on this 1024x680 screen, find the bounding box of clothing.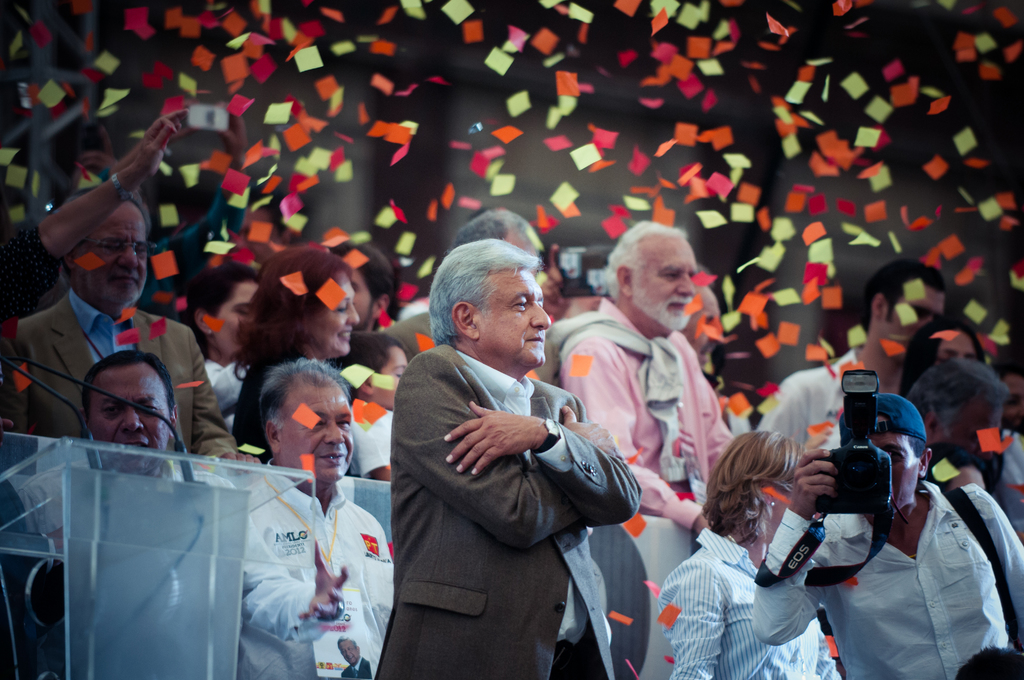
Bounding box: [198,352,244,437].
